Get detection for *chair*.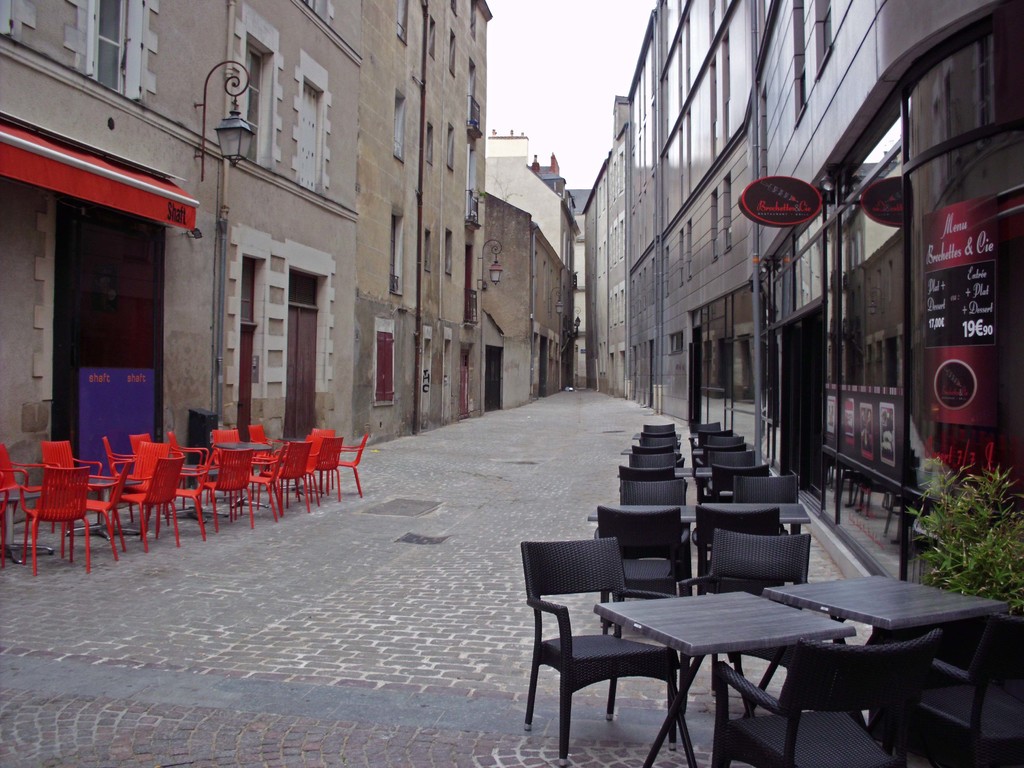
Detection: box=[68, 455, 127, 563].
